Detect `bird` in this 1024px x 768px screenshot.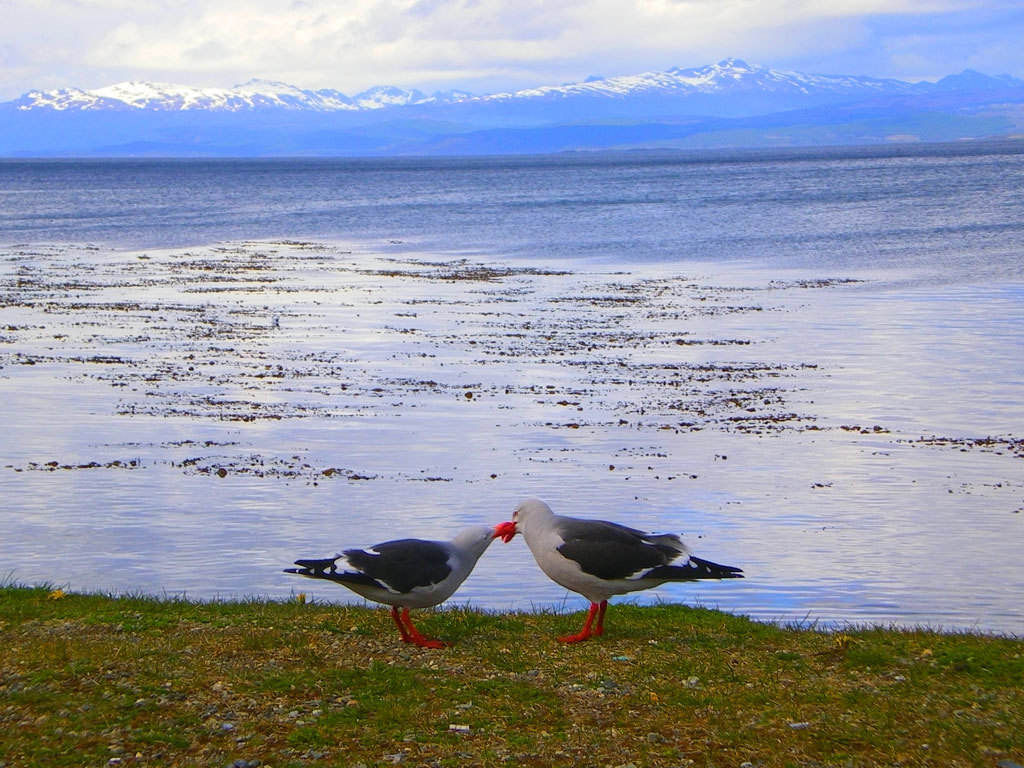
Detection: pyautogui.locateOnScreen(283, 521, 516, 651).
